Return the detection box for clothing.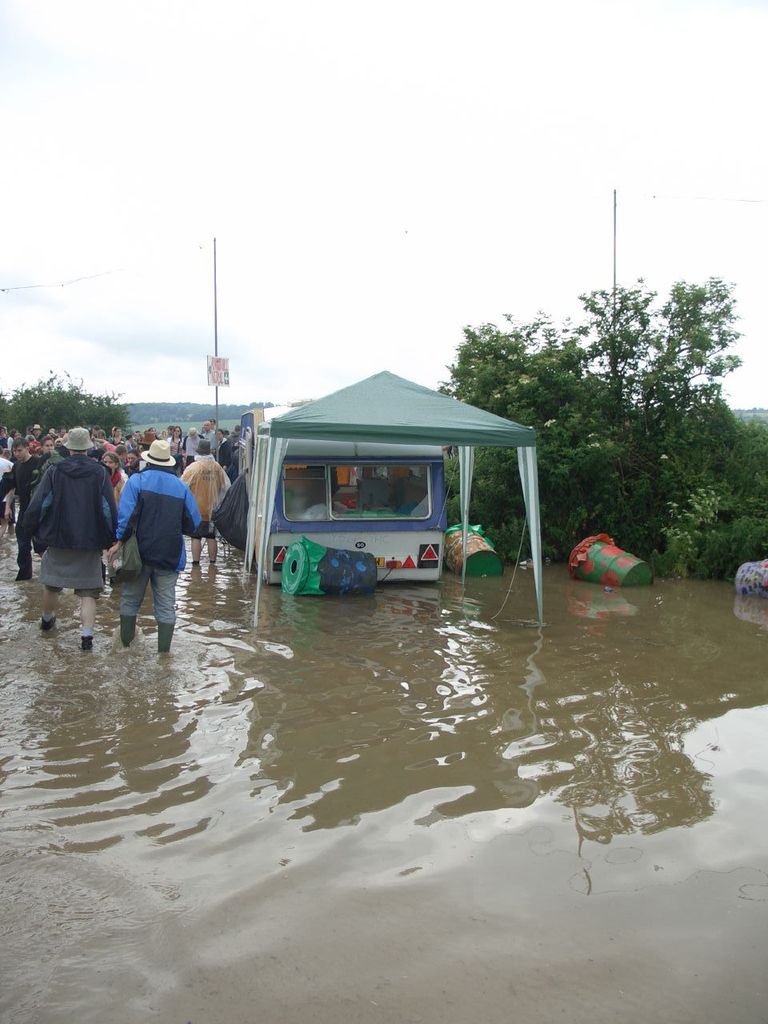
locate(178, 459, 233, 565).
